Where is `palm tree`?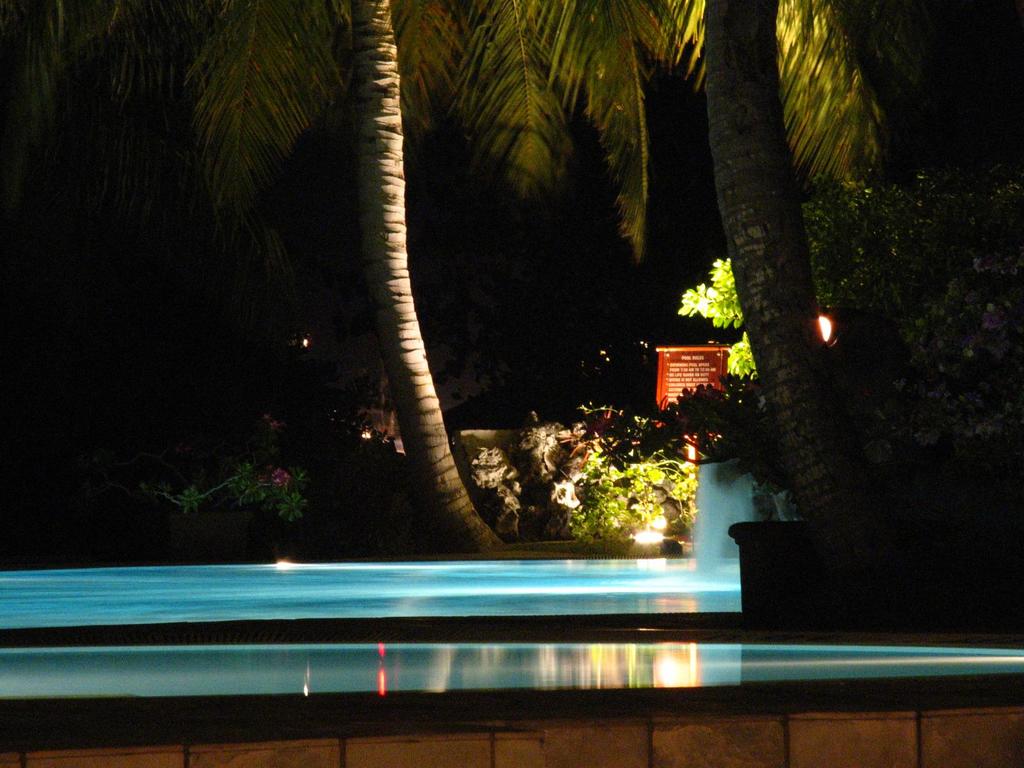
bbox(11, 0, 451, 498).
